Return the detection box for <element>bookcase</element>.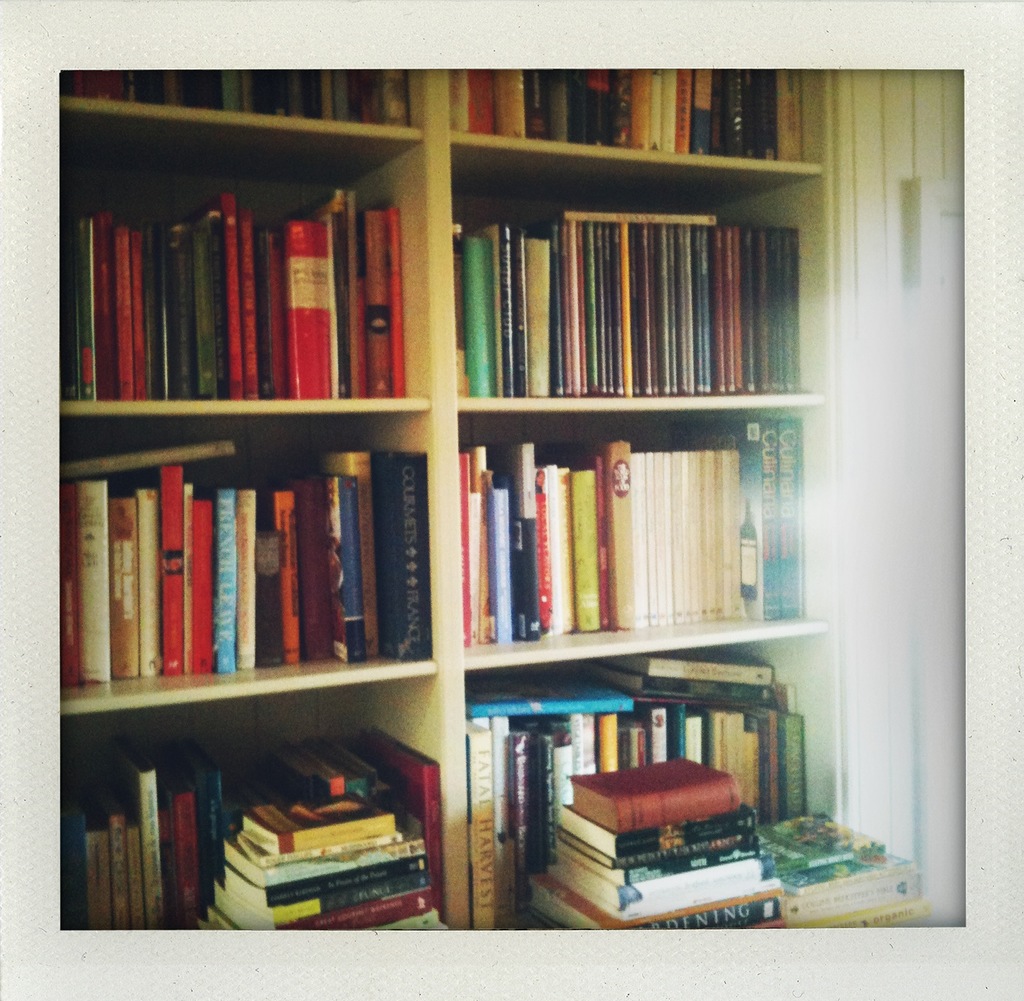
rect(59, 68, 963, 929).
